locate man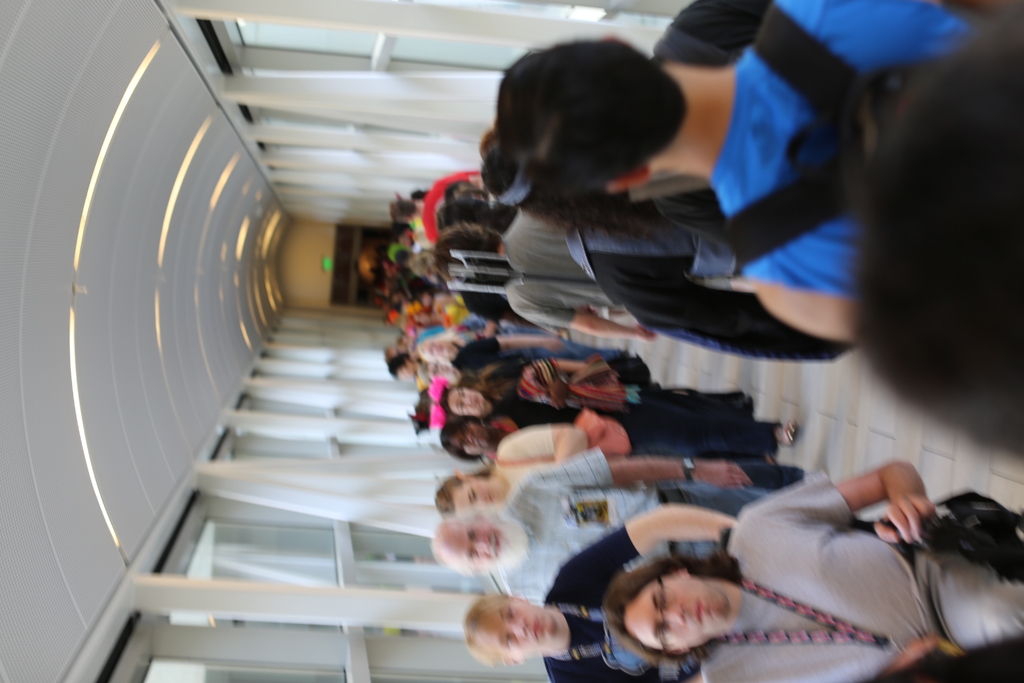
606/459/1023/682
